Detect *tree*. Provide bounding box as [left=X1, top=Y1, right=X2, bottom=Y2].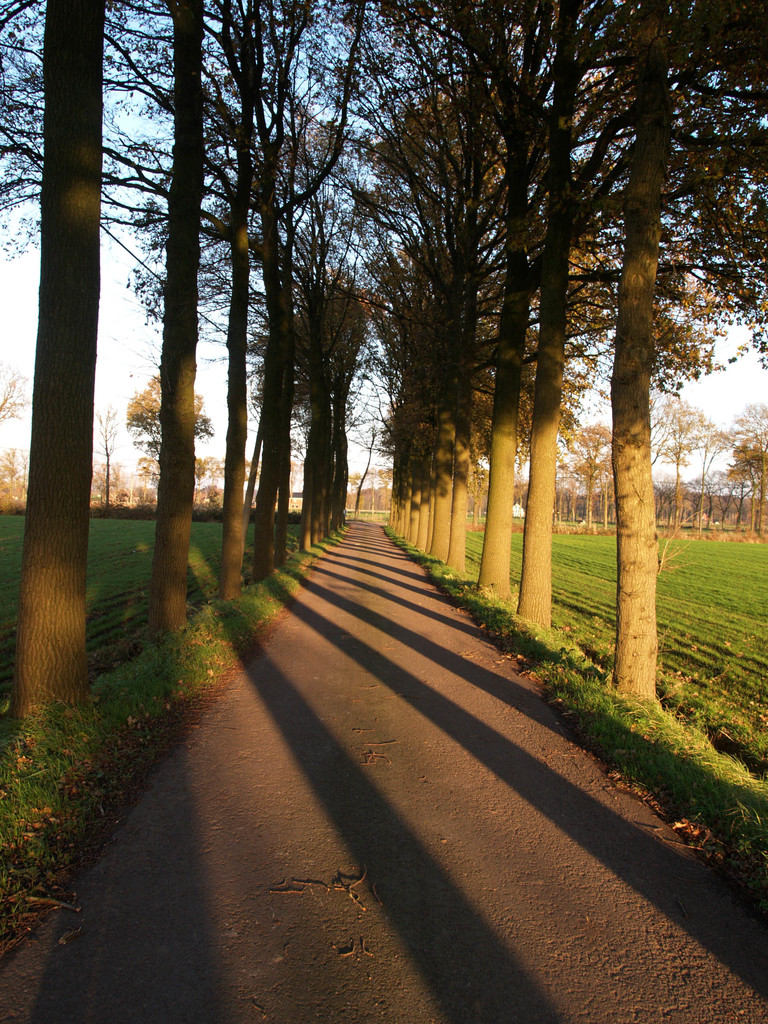
[left=0, top=357, right=30, bottom=513].
